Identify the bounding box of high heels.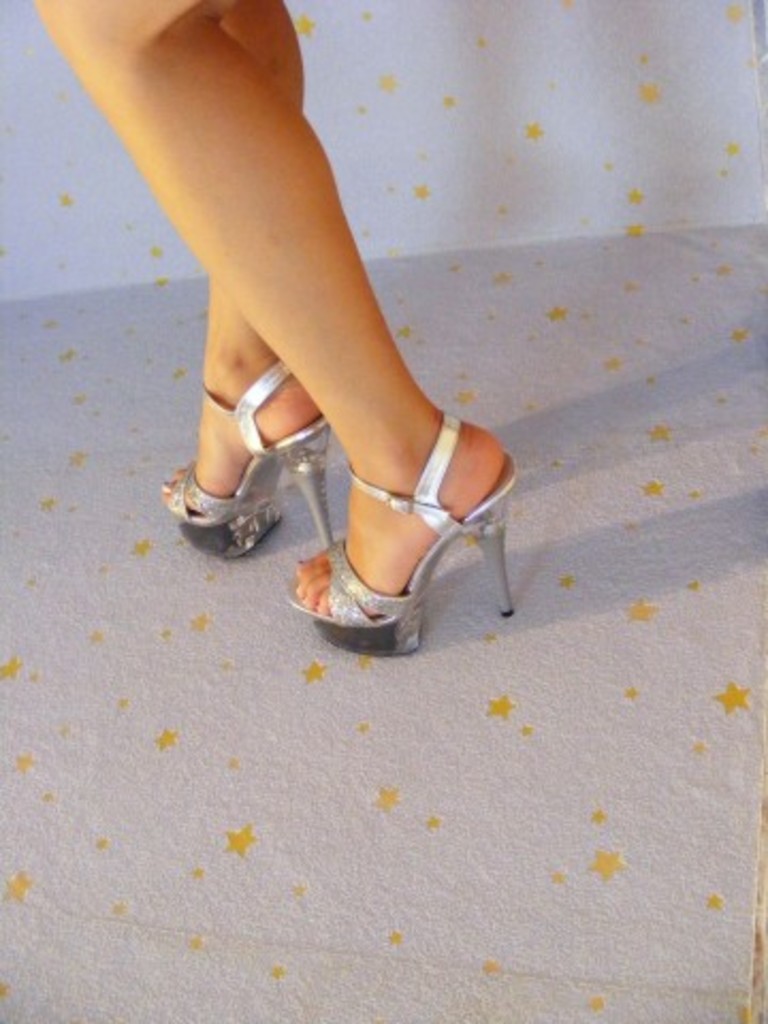
BBox(164, 361, 329, 559).
